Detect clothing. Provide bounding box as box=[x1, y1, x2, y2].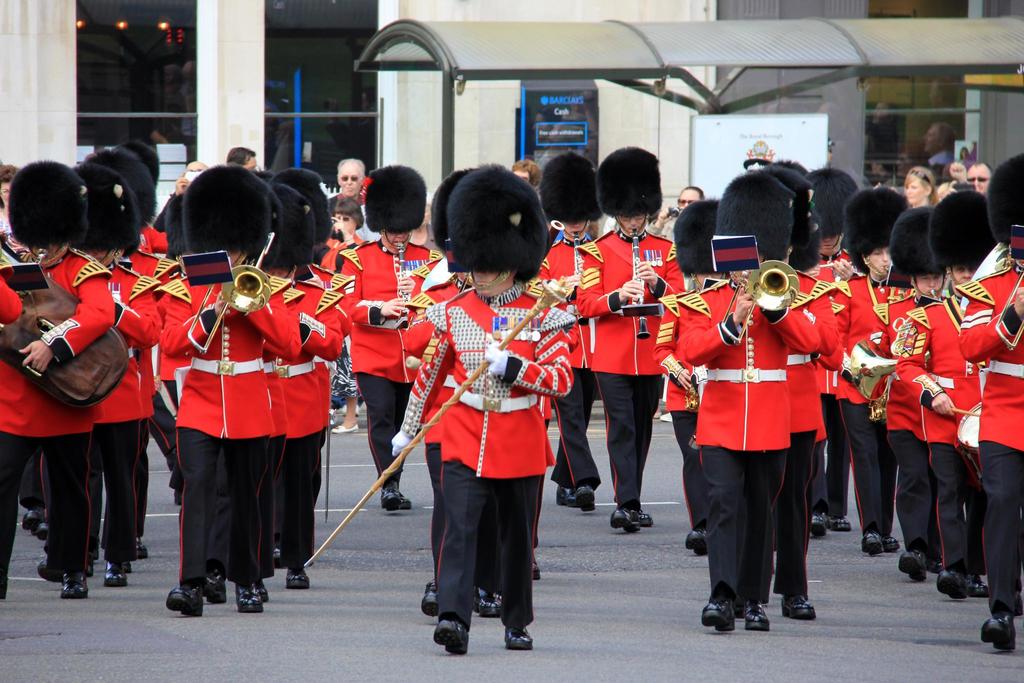
box=[0, 233, 94, 602].
